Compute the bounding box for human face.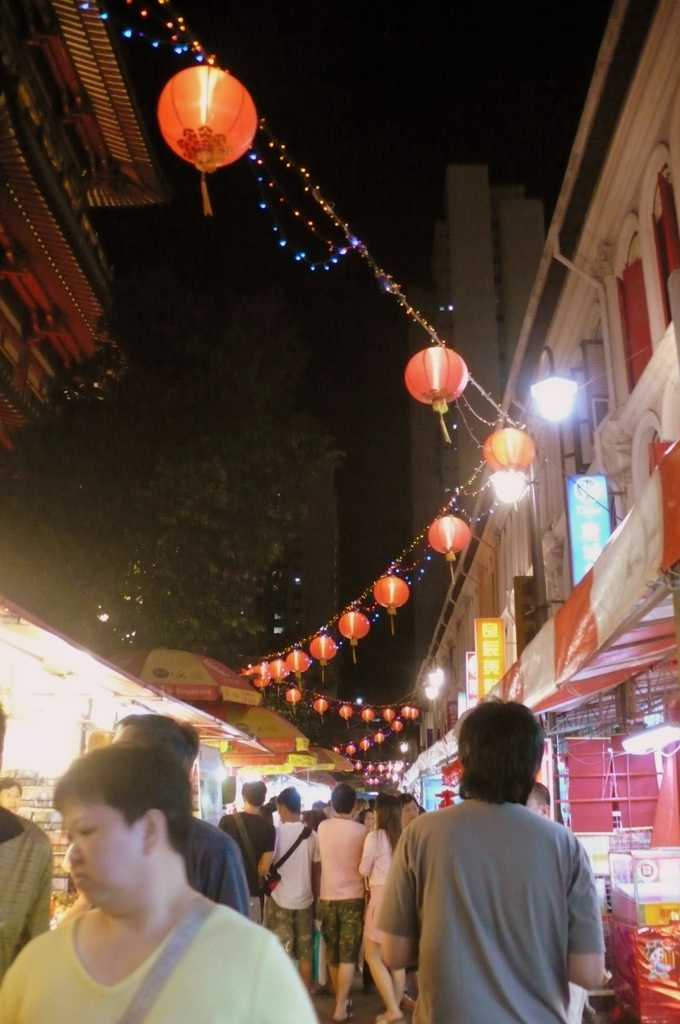
l=61, t=798, r=136, b=906.
